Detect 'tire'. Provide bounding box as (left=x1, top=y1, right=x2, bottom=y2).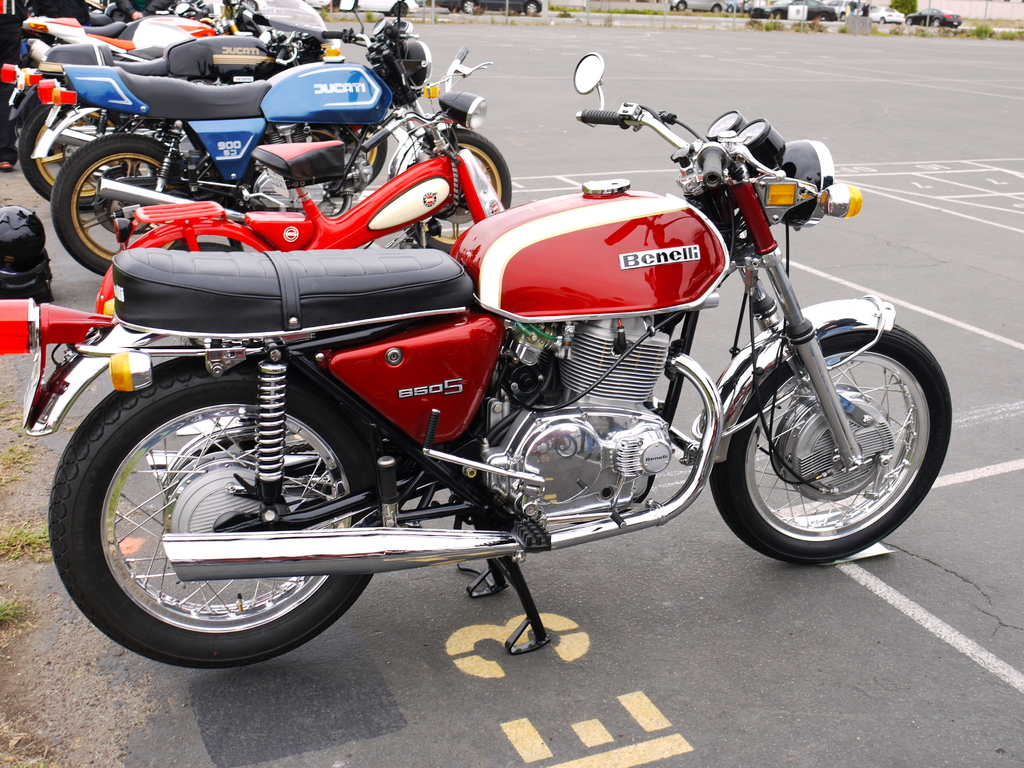
(left=388, top=1, right=412, bottom=19).
